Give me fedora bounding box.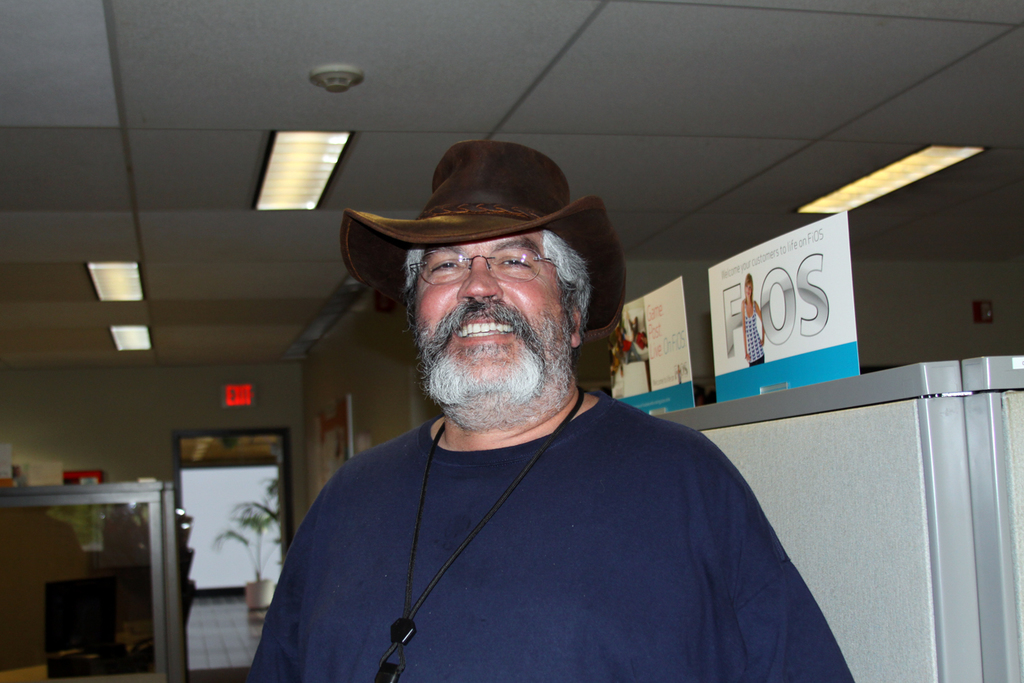
box(341, 139, 624, 330).
